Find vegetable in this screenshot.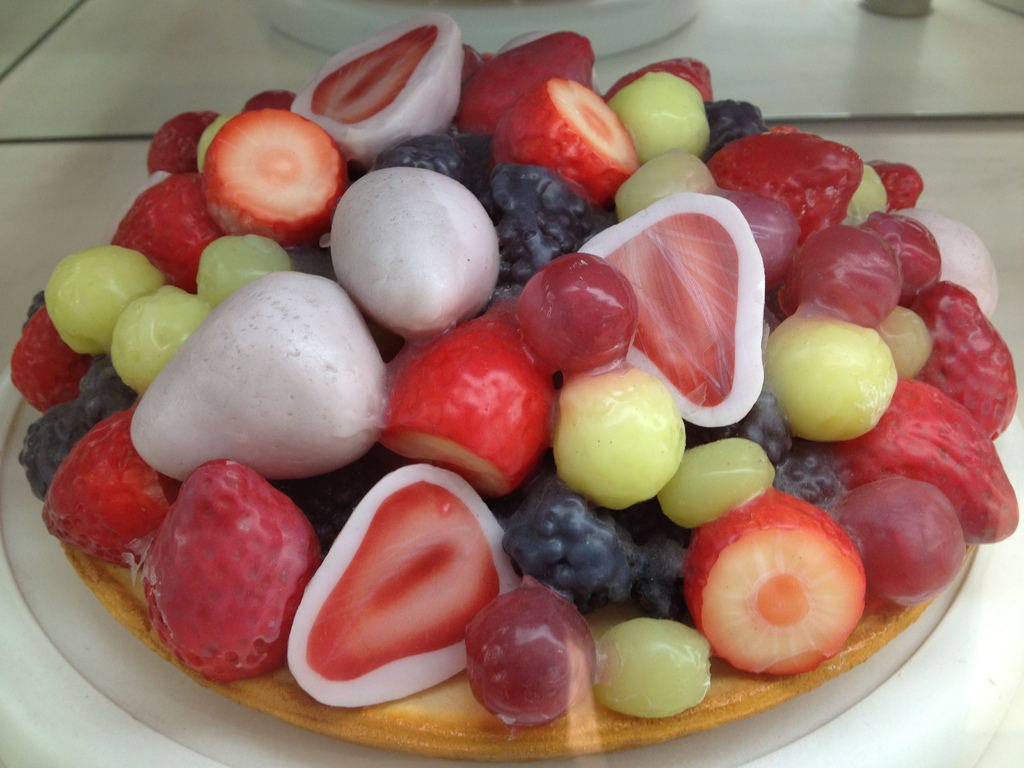
The bounding box for vegetable is box=[776, 314, 901, 447].
